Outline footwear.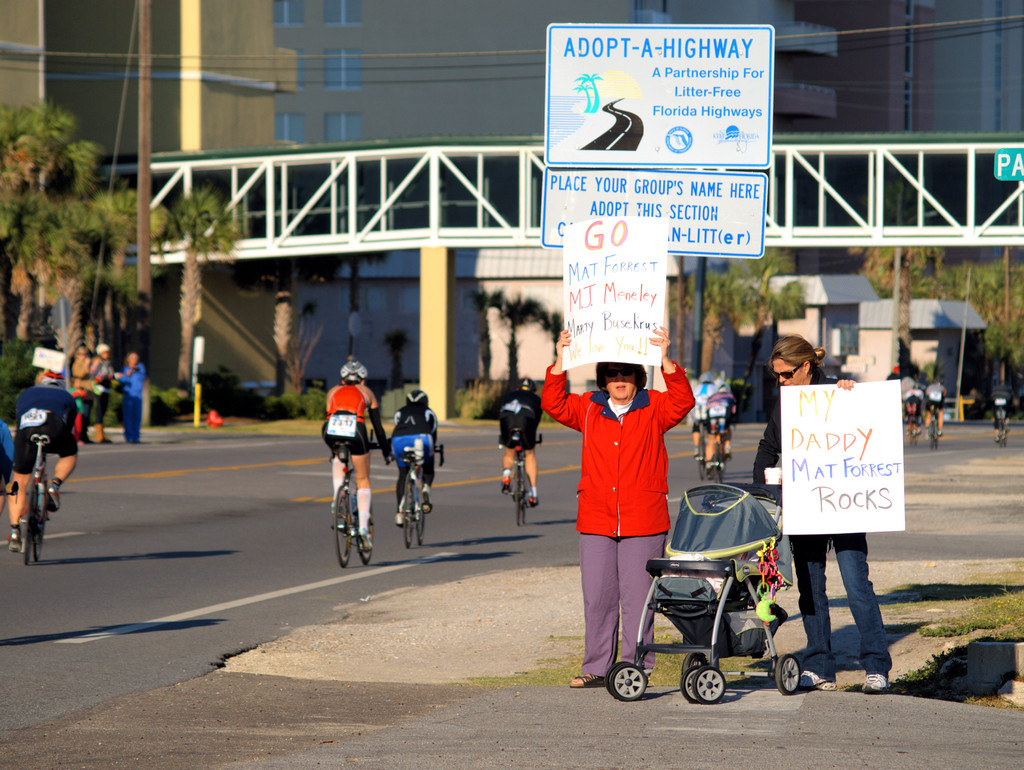
Outline: pyautogui.locateOnScreen(360, 528, 371, 552).
